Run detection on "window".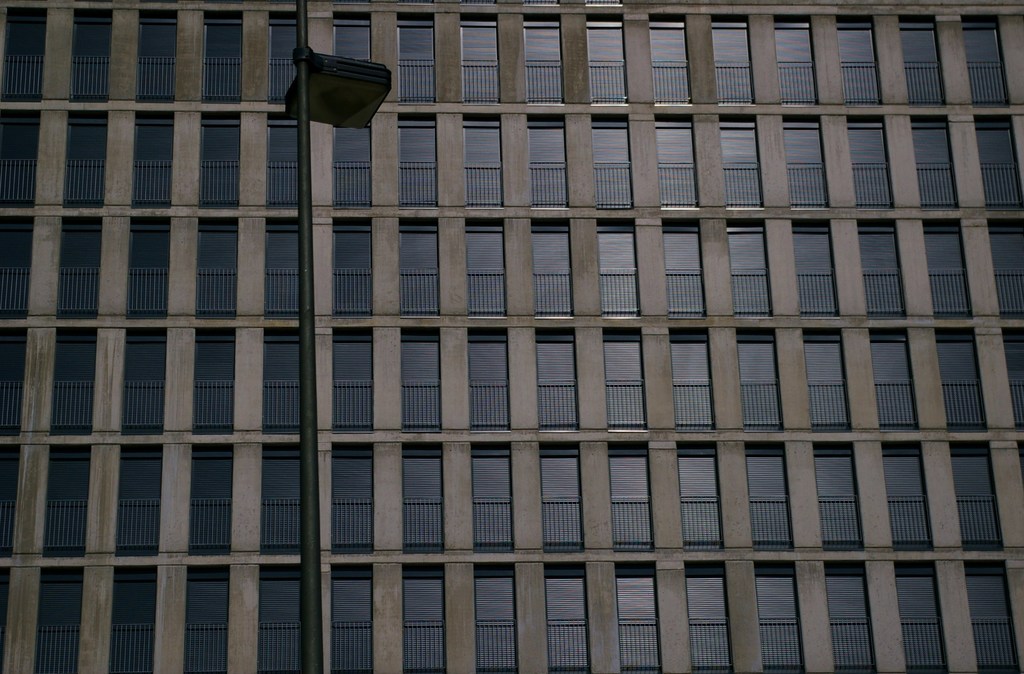
Result: region(70, 117, 104, 210).
